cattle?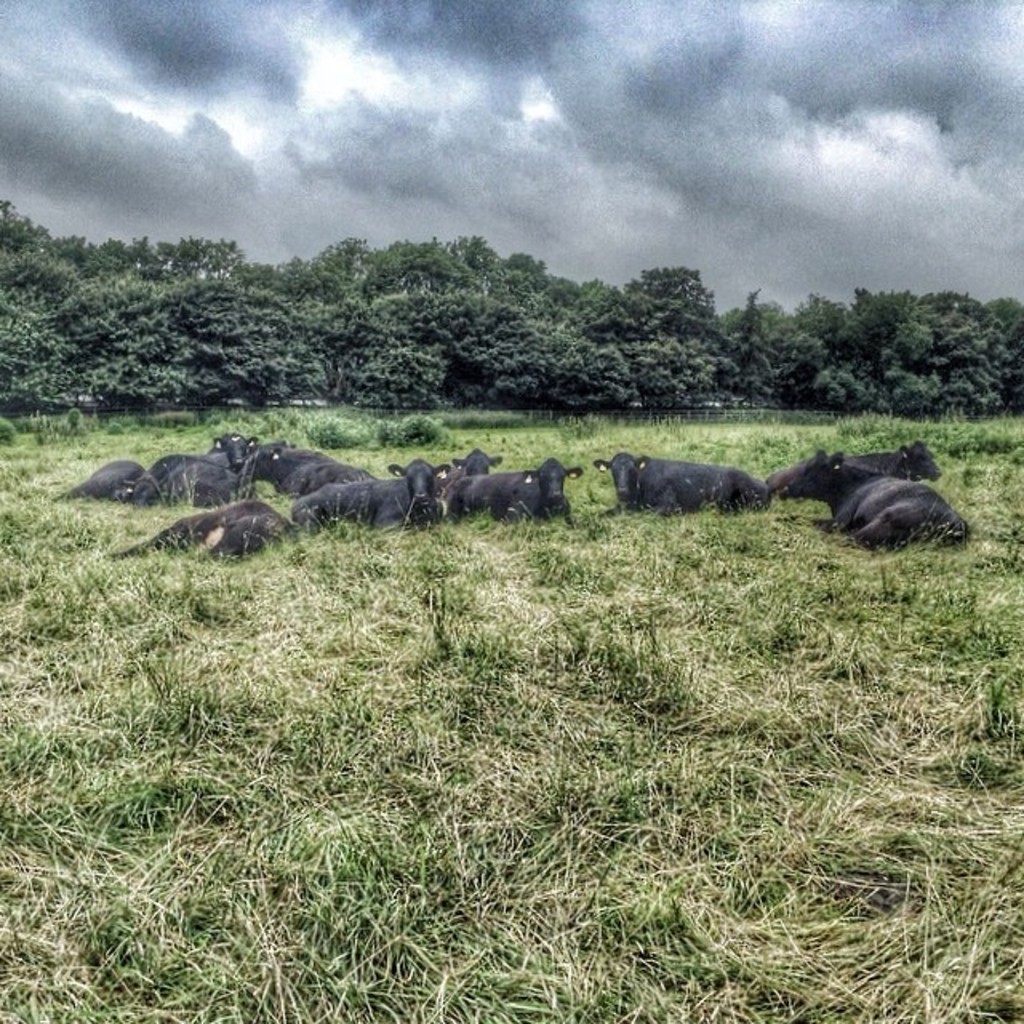
select_region(254, 442, 378, 493)
